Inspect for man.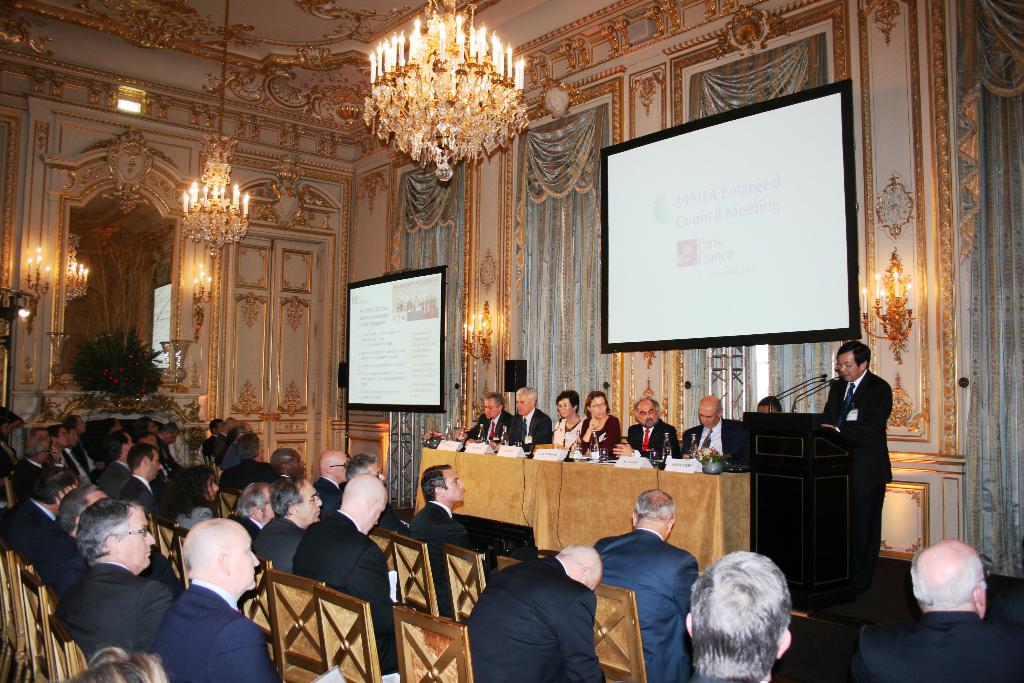
Inspection: (461, 393, 514, 446).
